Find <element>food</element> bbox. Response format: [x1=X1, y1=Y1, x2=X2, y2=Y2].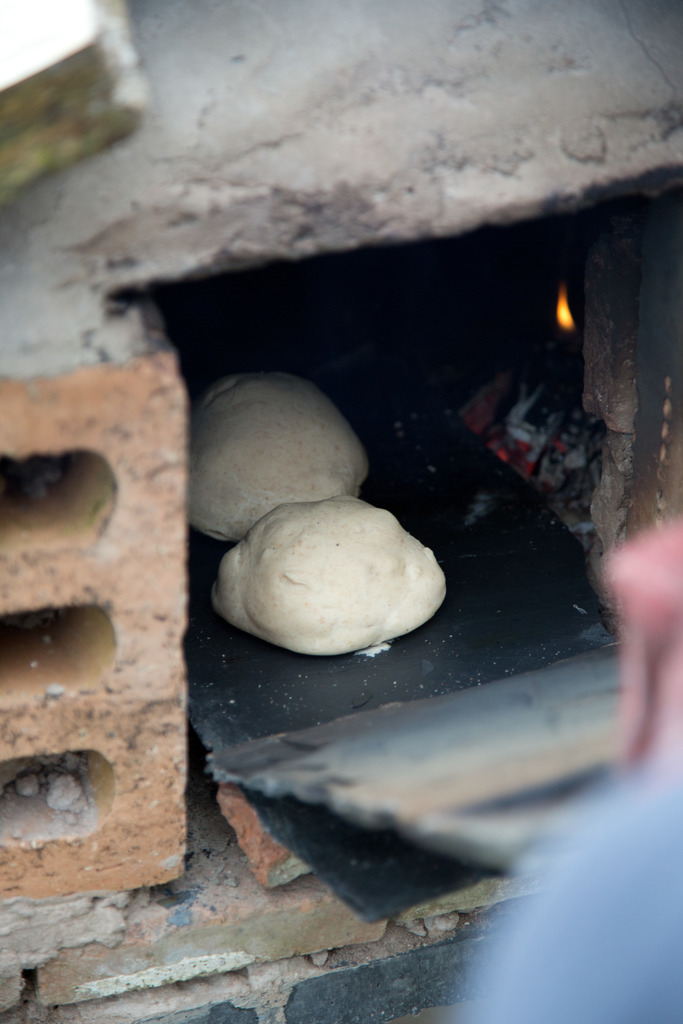
[x1=170, y1=362, x2=384, y2=510].
